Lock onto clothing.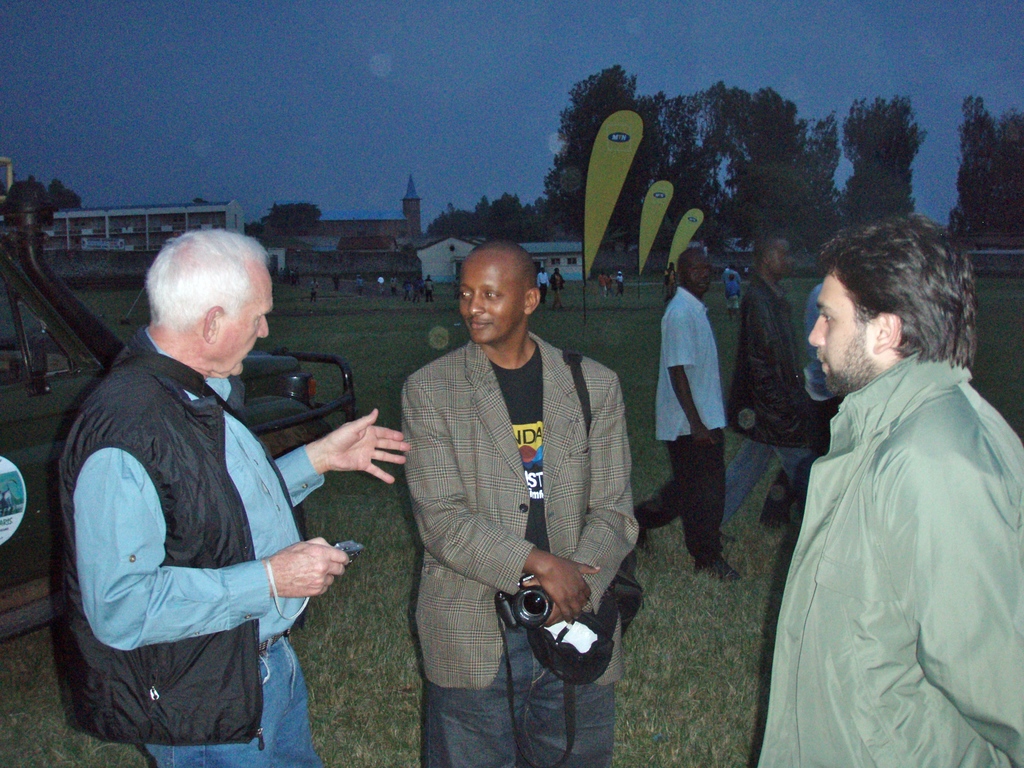
Locked: l=665, t=268, r=670, b=304.
